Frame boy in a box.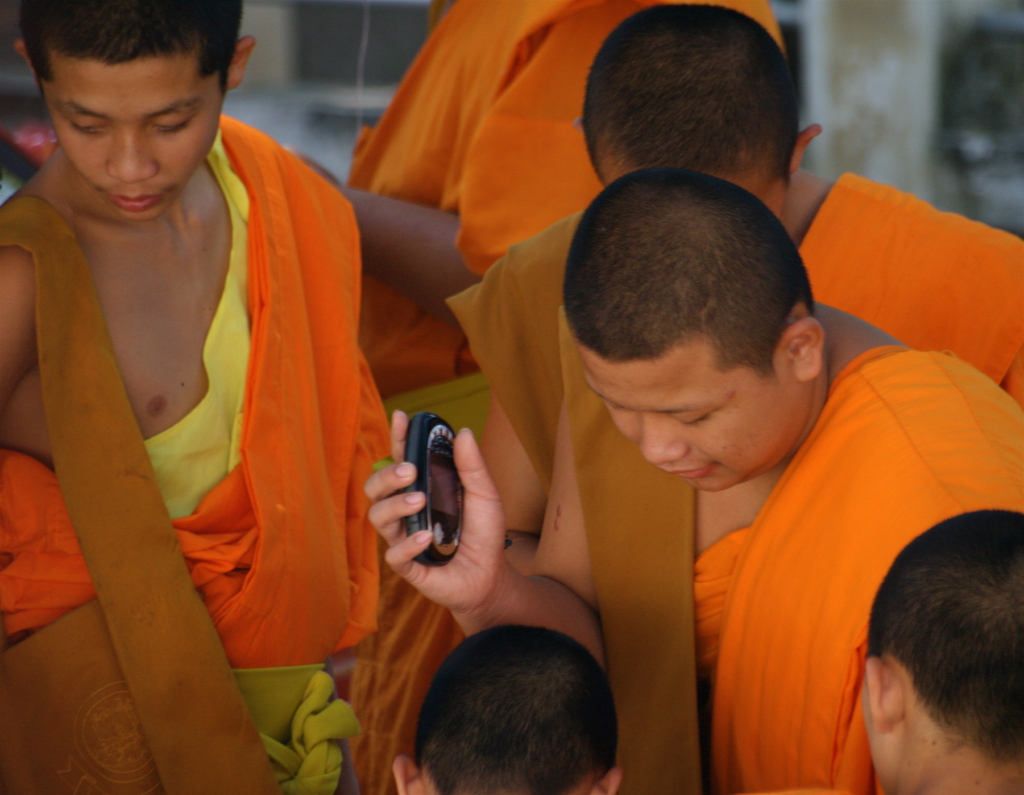
box=[358, 195, 1023, 775].
